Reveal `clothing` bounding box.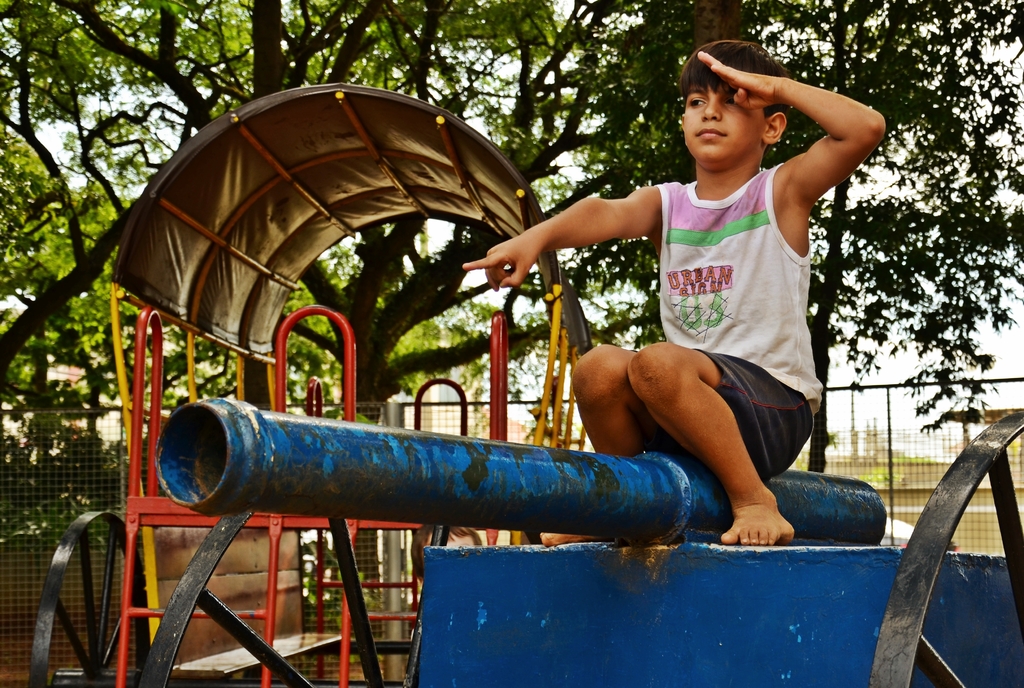
Revealed: BBox(614, 162, 815, 483).
